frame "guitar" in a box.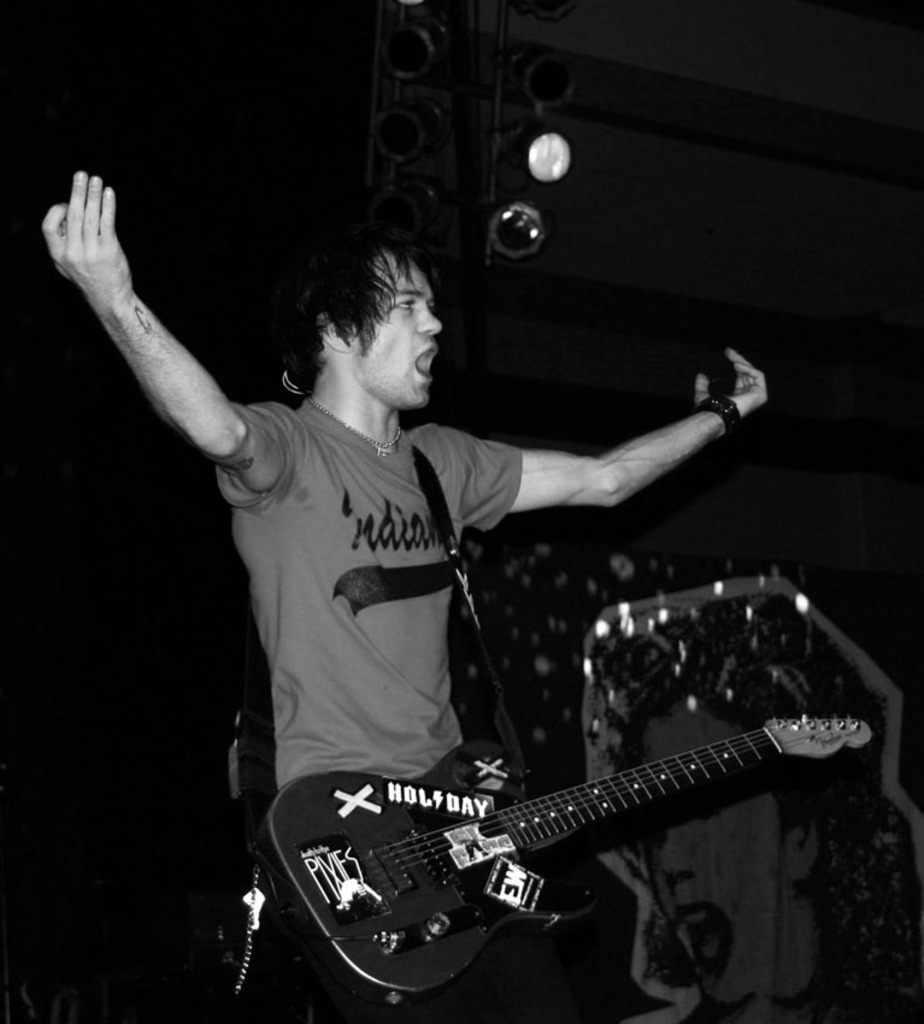
crop(266, 731, 865, 1023).
